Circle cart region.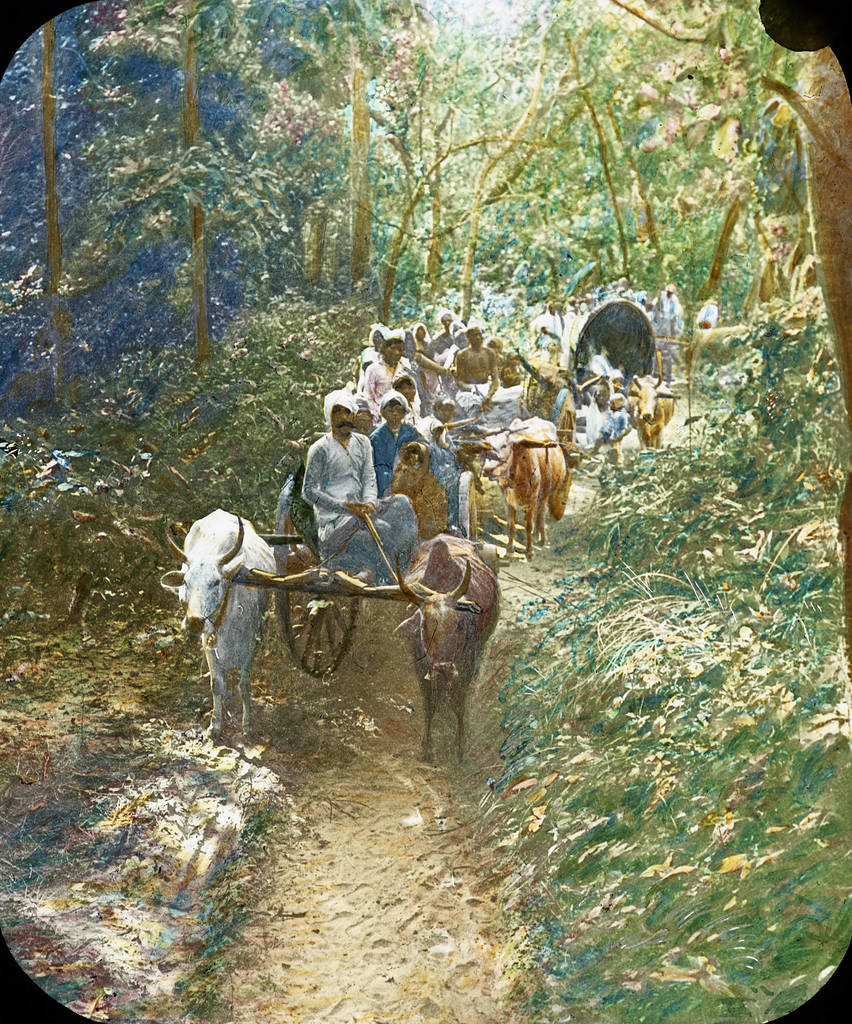
Region: x1=558 y1=294 x2=682 y2=449.
